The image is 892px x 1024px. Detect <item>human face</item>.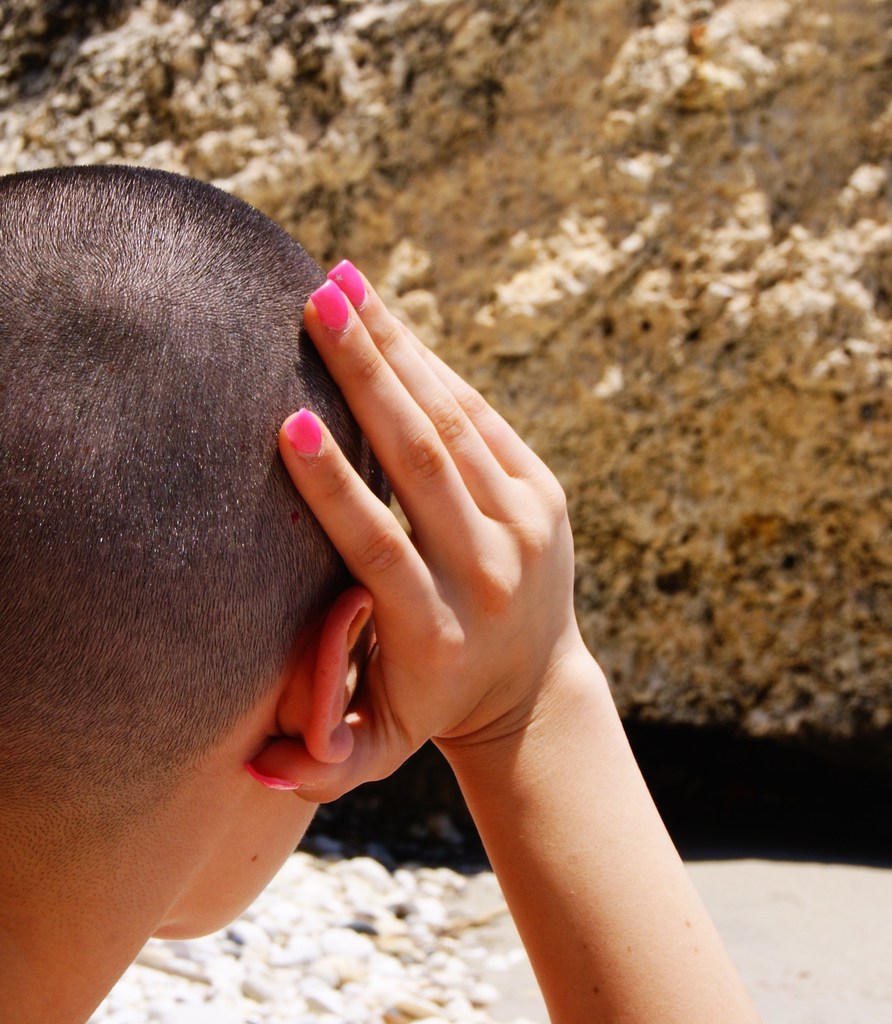
Detection: left=166, top=788, right=318, bottom=942.
